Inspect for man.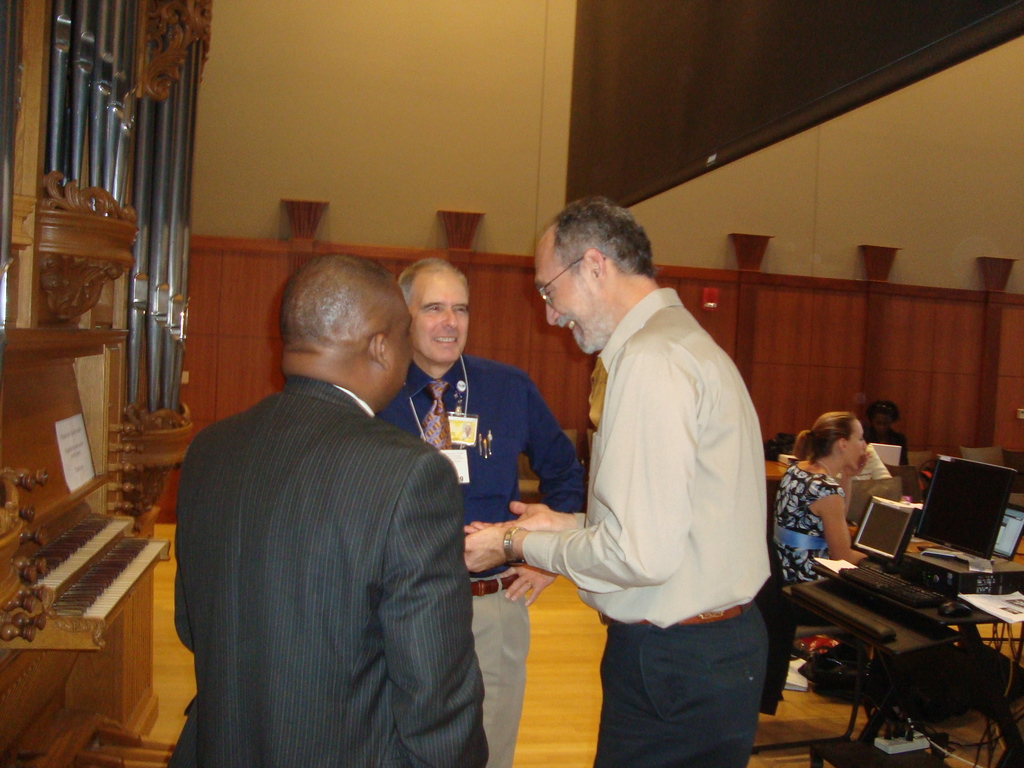
Inspection: select_region(379, 260, 587, 767).
